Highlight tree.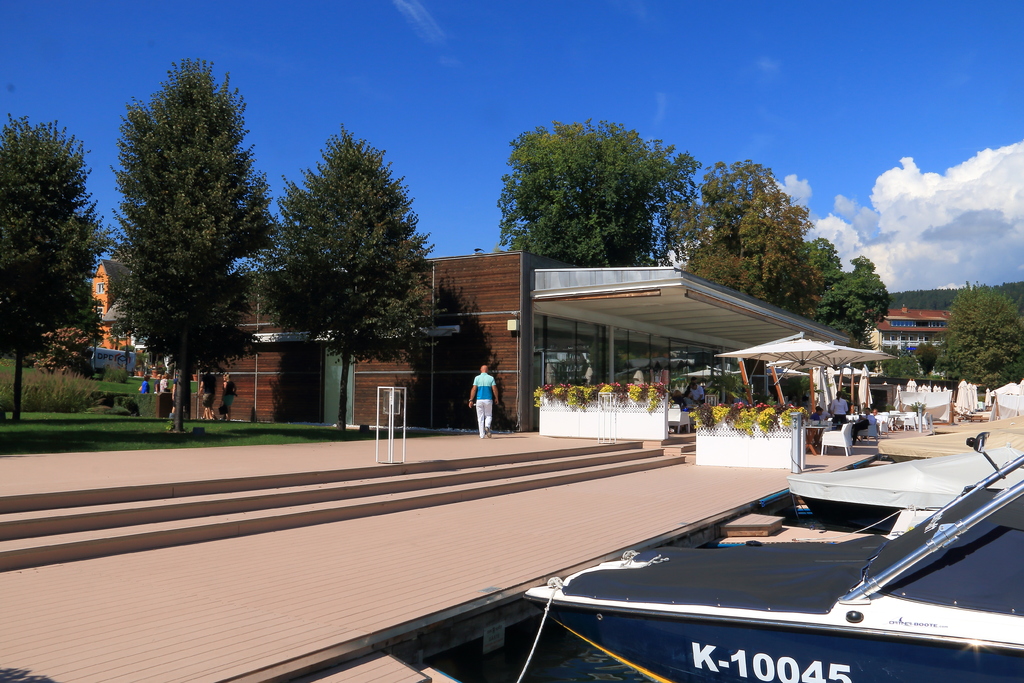
Highlighted region: <region>496, 118, 701, 267</region>.
